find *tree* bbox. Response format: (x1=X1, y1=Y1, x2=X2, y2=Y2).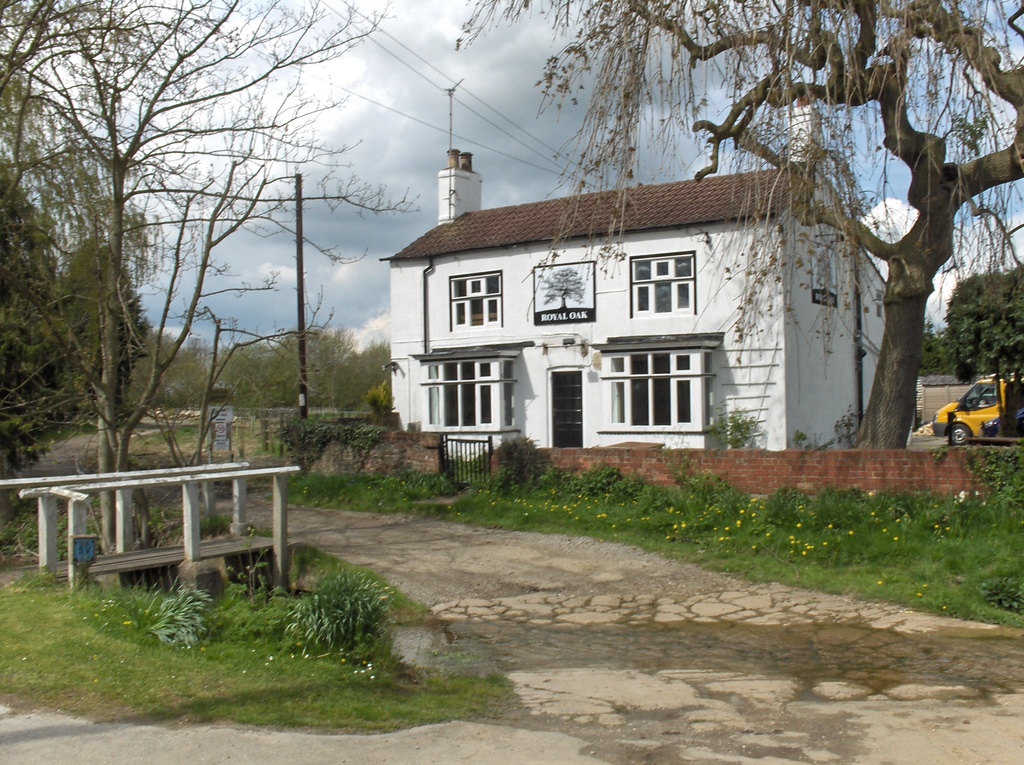
(x1=231, y1=317, x2=389, y2=410).
